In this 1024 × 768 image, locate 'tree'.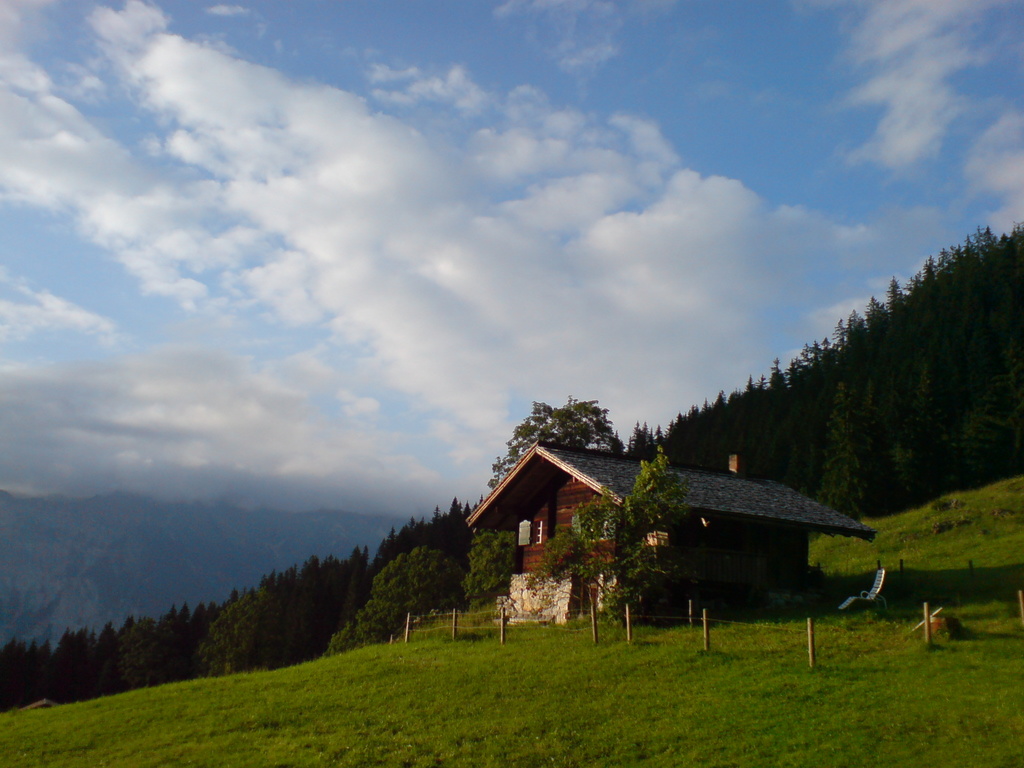
Bounding box: box(326, 549, 463, 651).
